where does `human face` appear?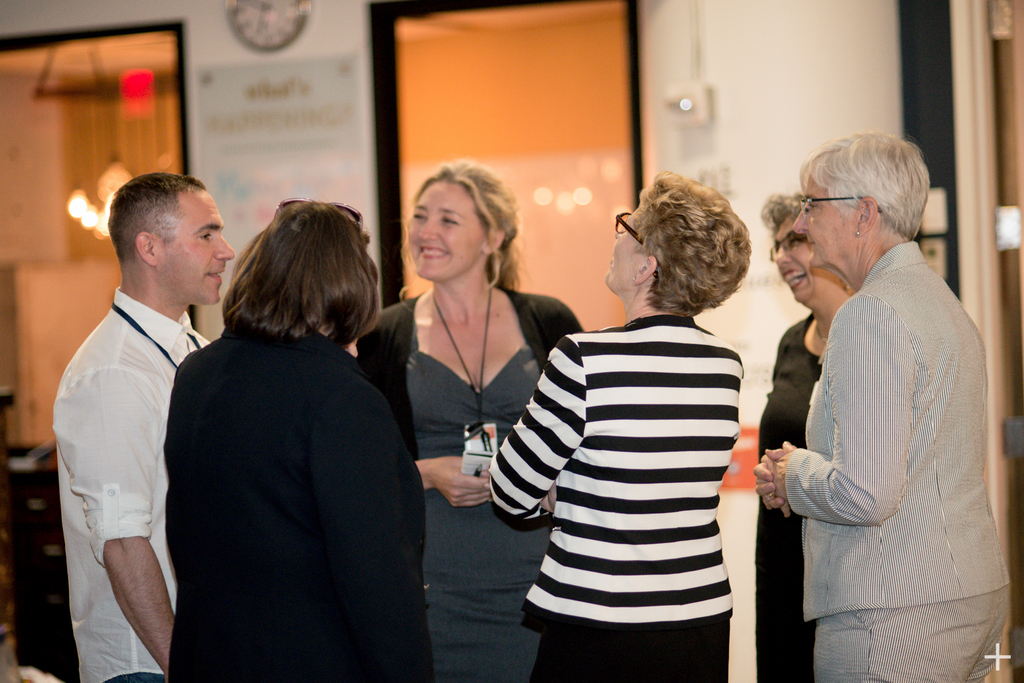
Appears at <box>602,204,636,278</box>.
